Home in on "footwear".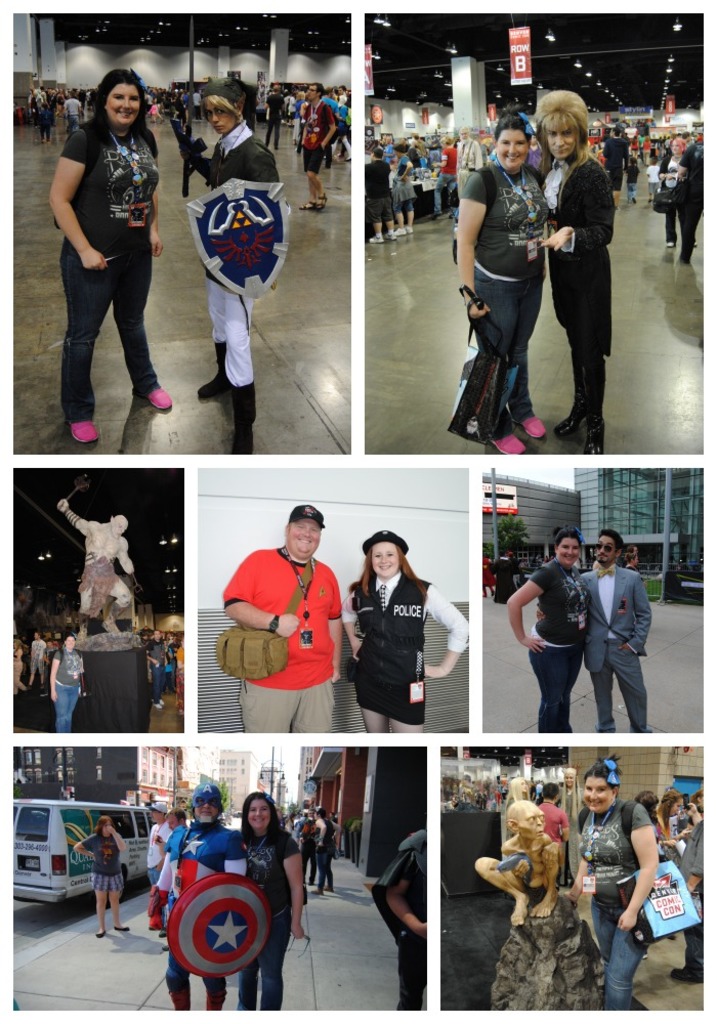
Homed in at l=555, t=411, r=572, b=435.
